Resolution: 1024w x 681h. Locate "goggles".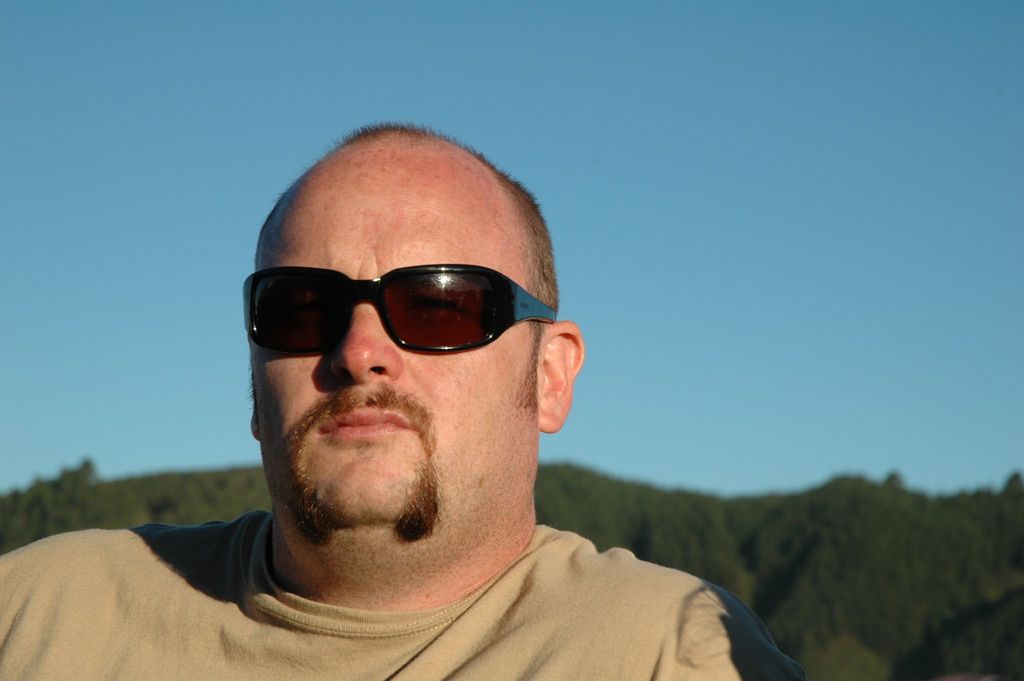
{"x1": 242, "y1": 260, "x2": 559, "y2": 357}.
